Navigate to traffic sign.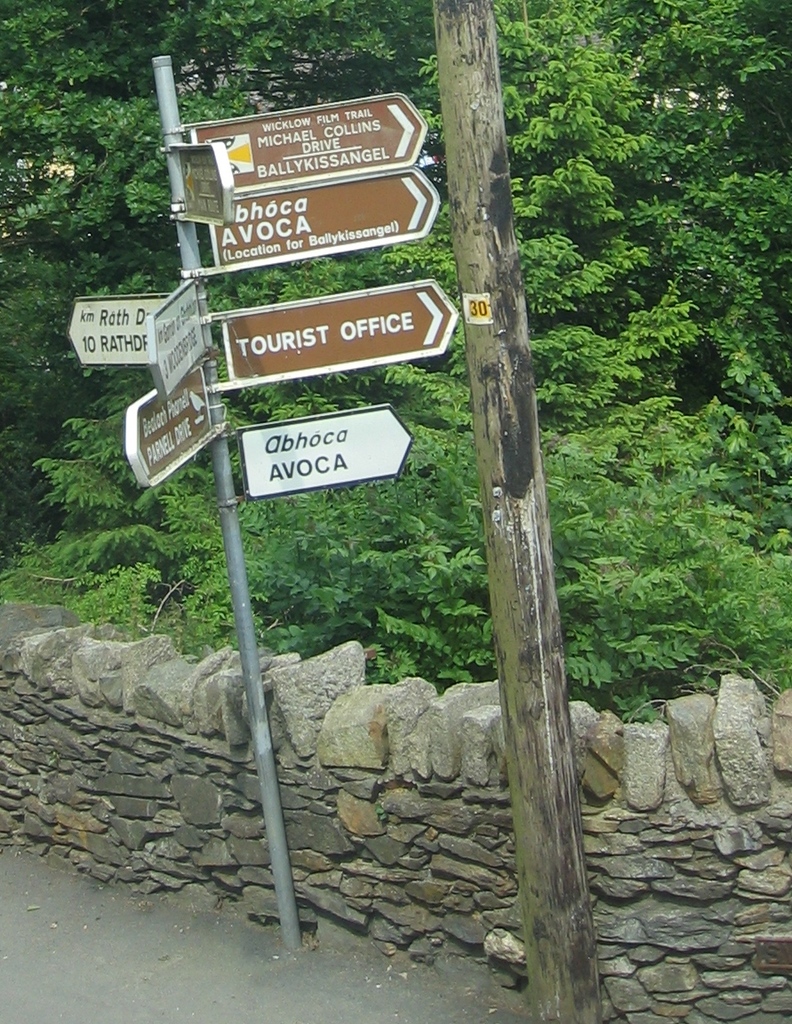
Navigation target: [left=150, top=278, right=206, bottom=402].
